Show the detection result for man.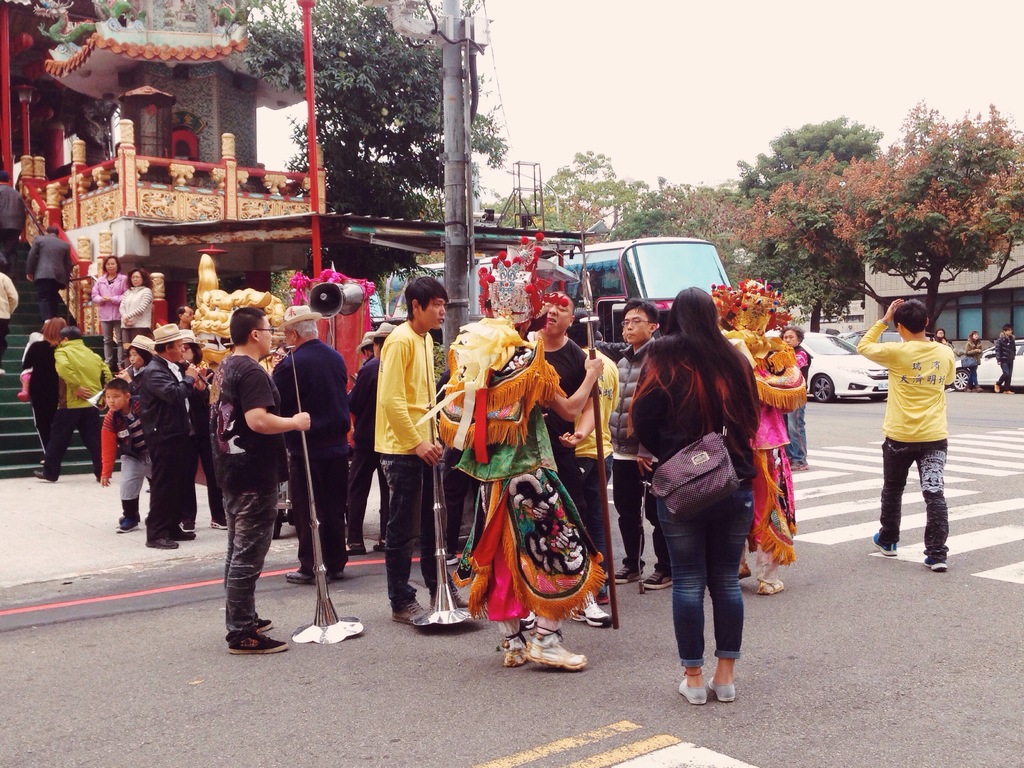
l=869, t=294, r=970, b=581.
